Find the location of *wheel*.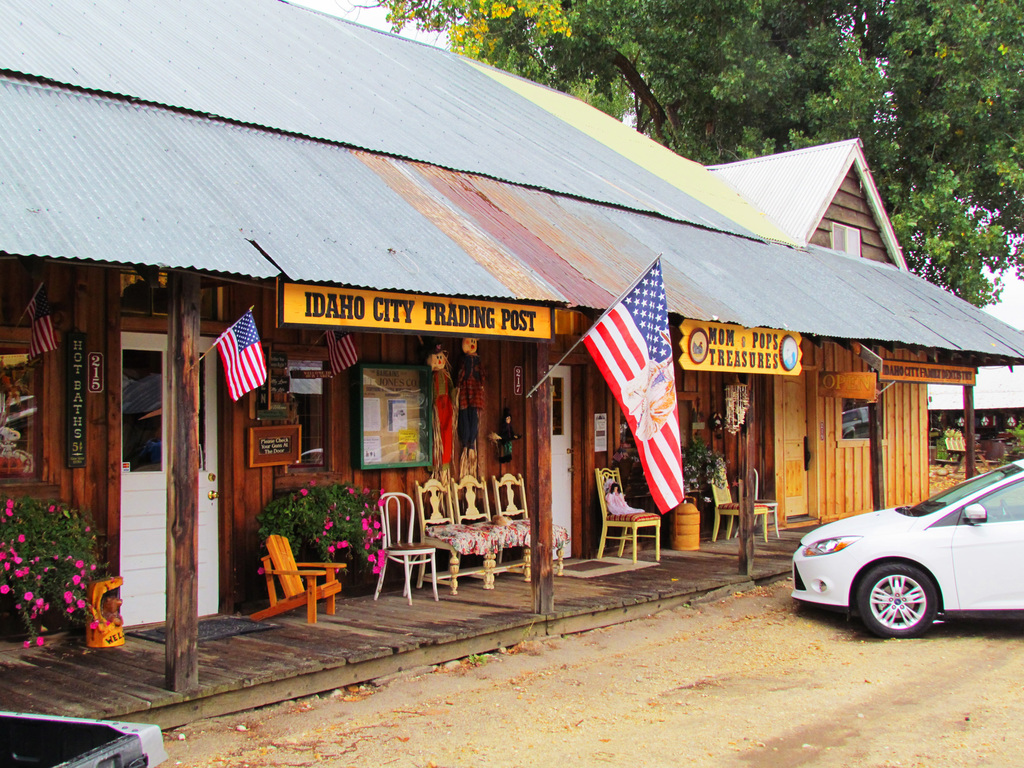
Location: [863,573,960,639].
